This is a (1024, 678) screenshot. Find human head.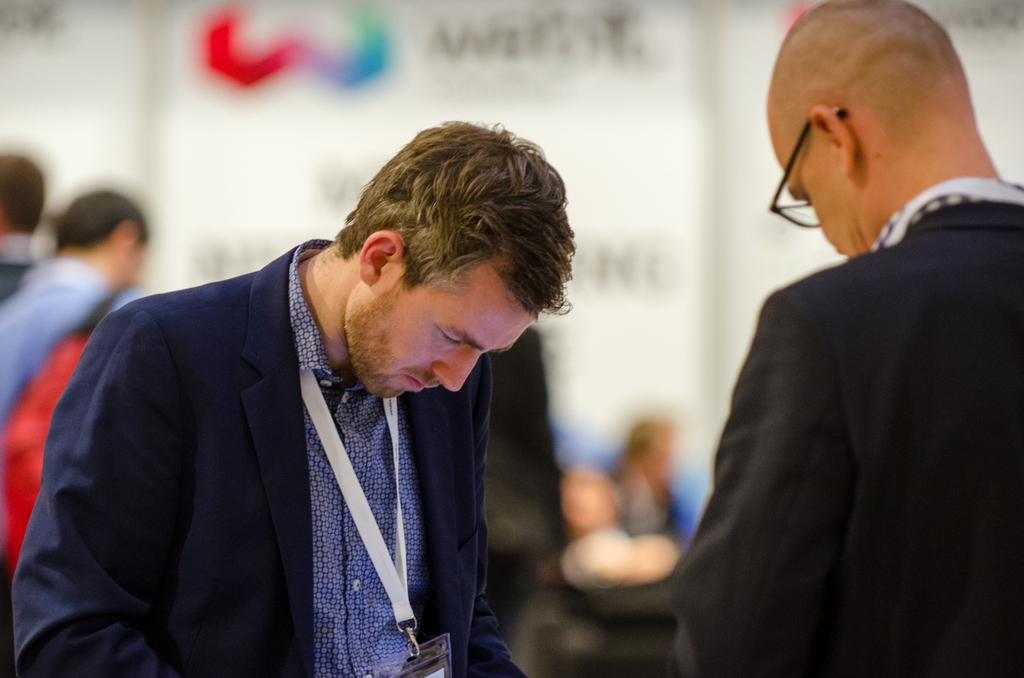
Bounding box: (772, 20, 980, 260).
